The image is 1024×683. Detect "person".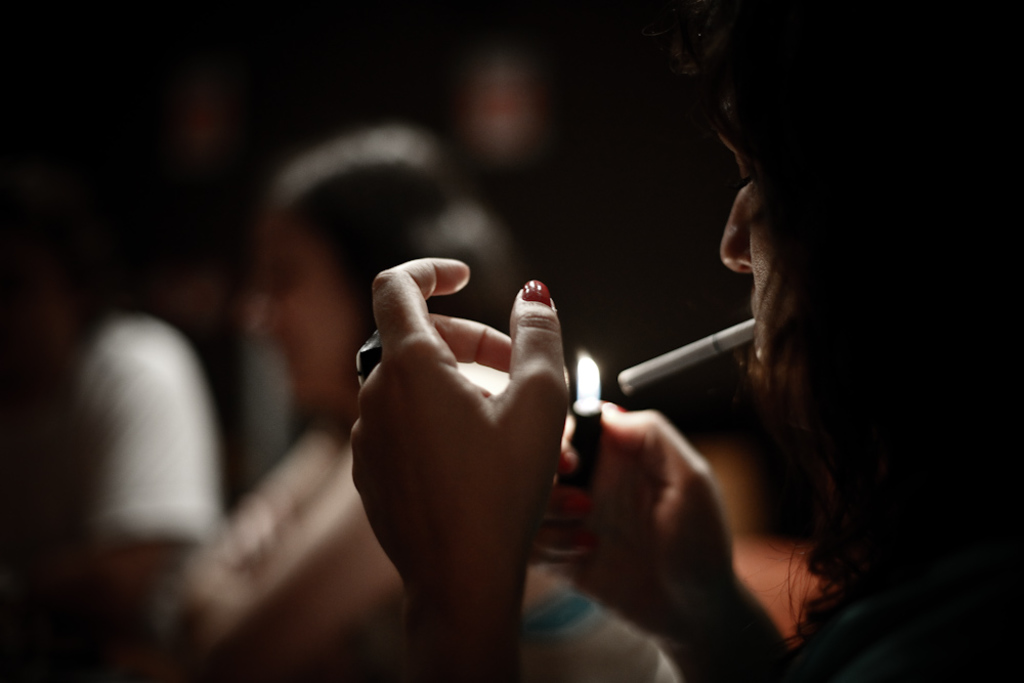
Detection: region(143, 134, 664, 682).
